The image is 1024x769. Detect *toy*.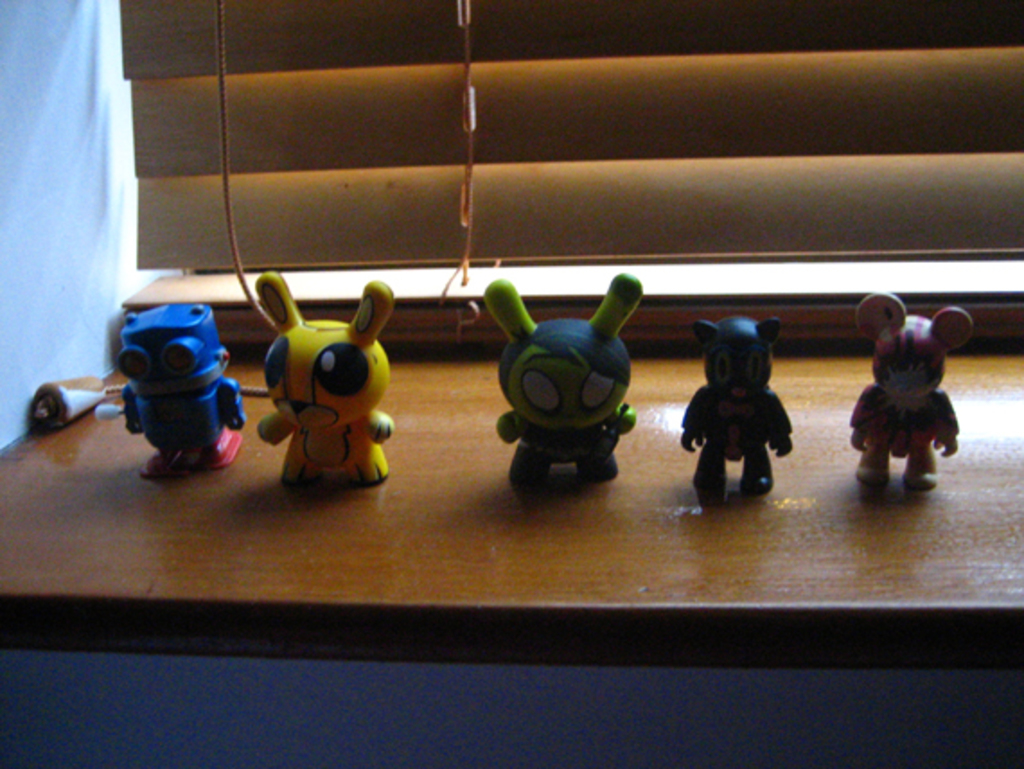
Detection: <box>257,271,392,482</box>.
